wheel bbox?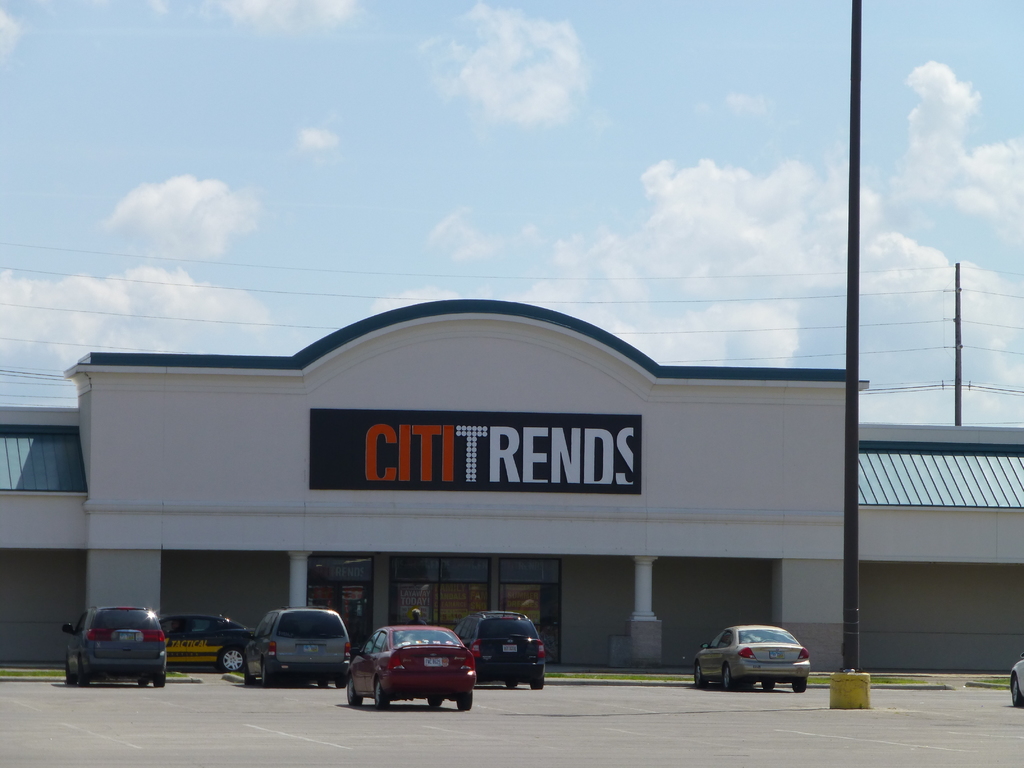
<bbox>457, 692, 471, 710</bbox>
